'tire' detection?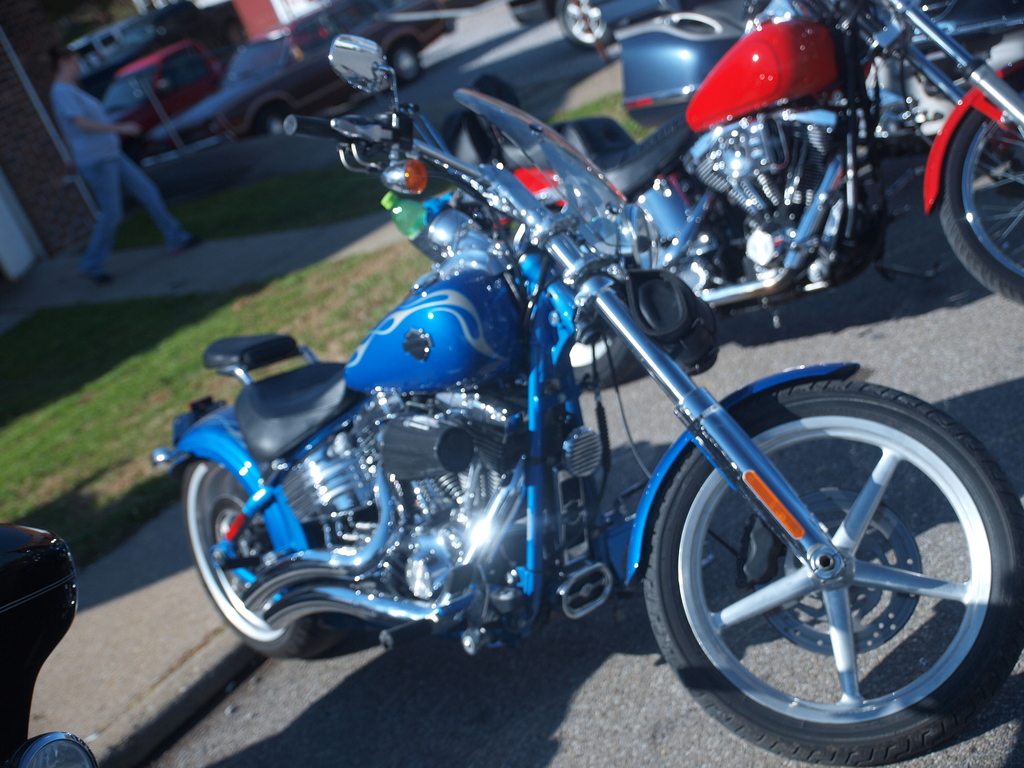
[x1=936, y1=74, x2=1023, y2=300]
